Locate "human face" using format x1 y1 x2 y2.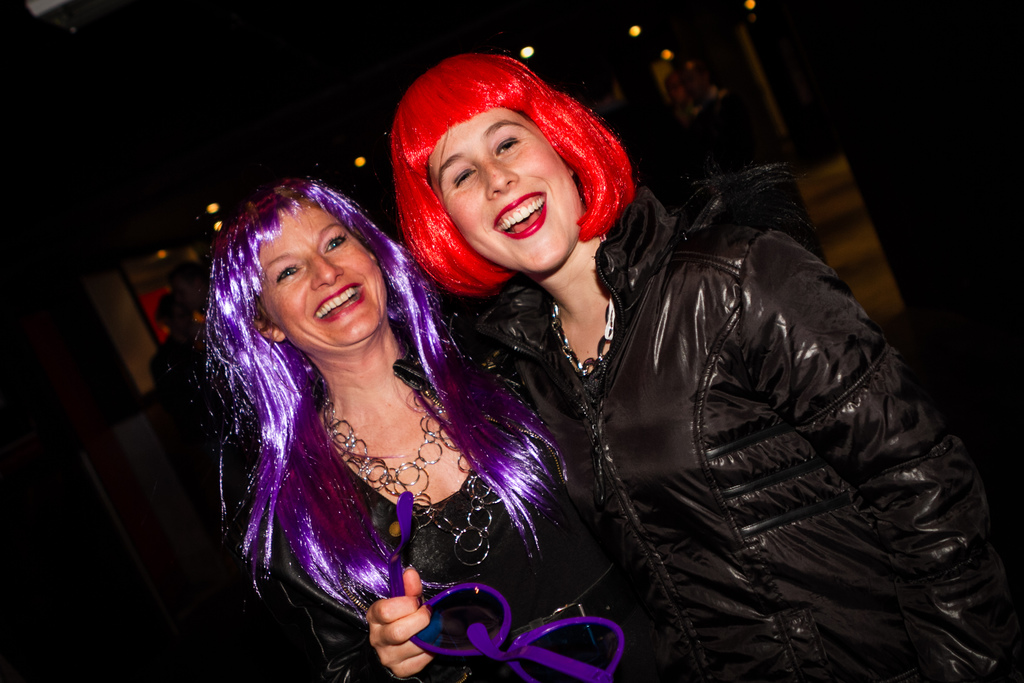
429 104 582 273.
